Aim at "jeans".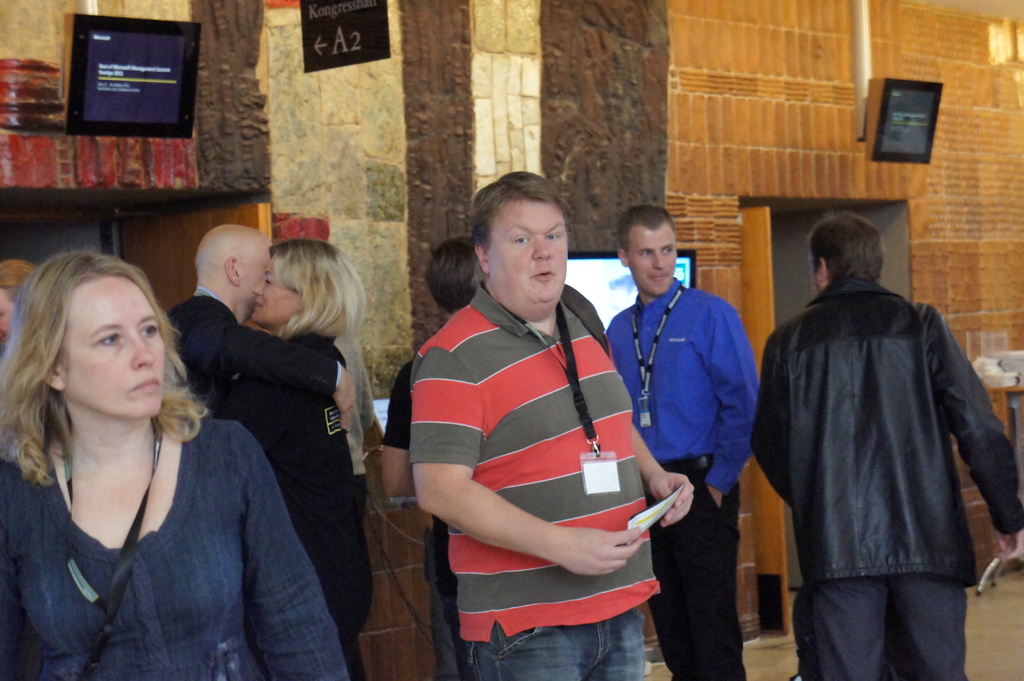
Aimed at (463, 606, 645, 680).
